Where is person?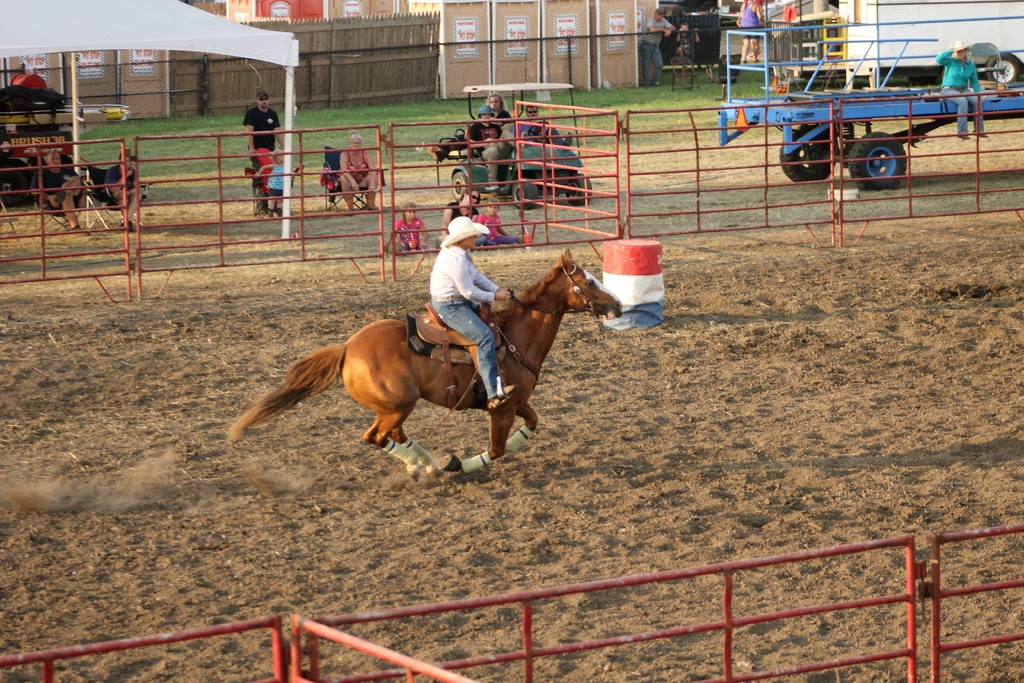
(left=108, top=147, right=142, bottom=229).
